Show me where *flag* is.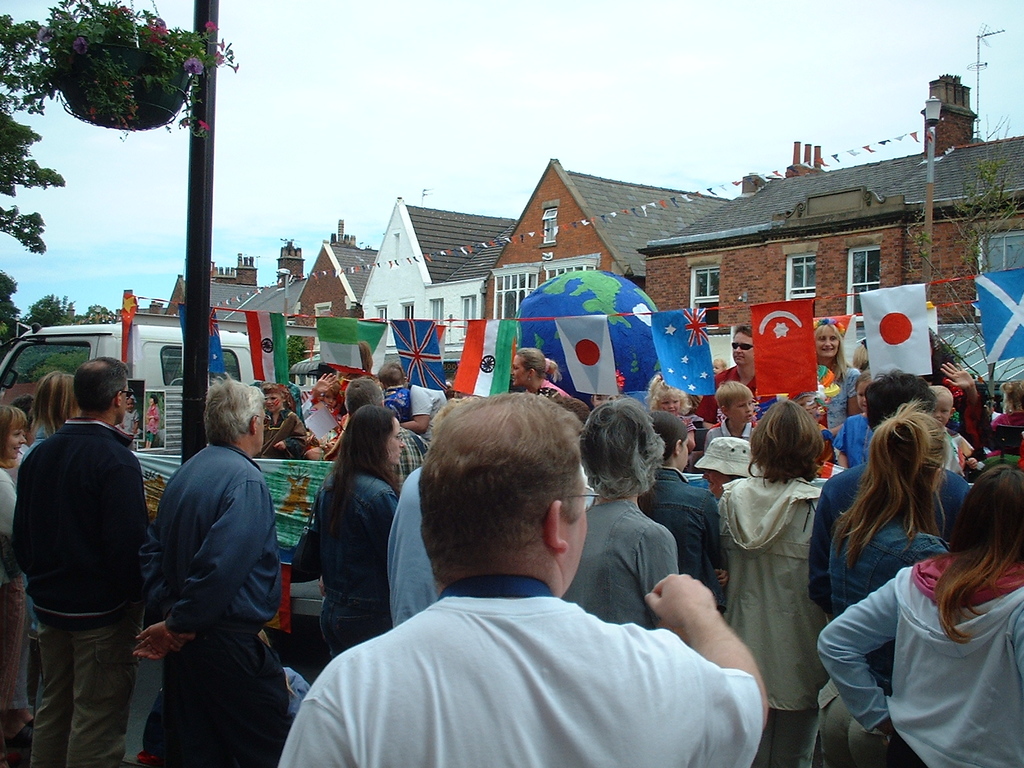
*flag* is at (390,318,449,390).
